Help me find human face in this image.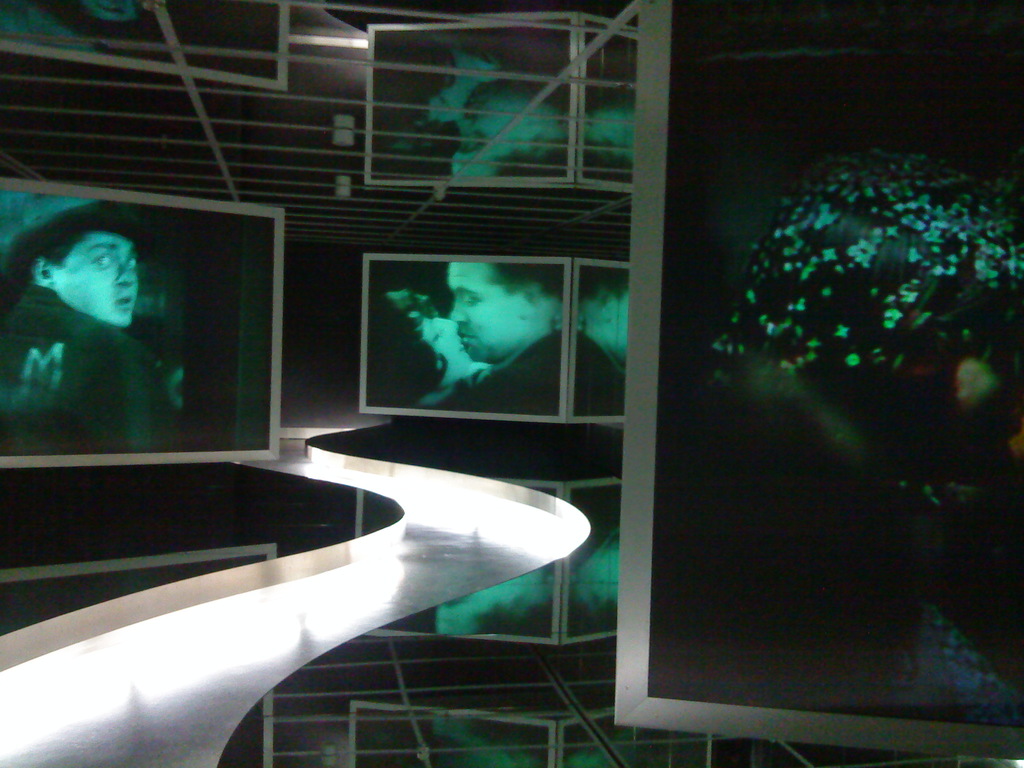
Found it: 408:307:471:376.
